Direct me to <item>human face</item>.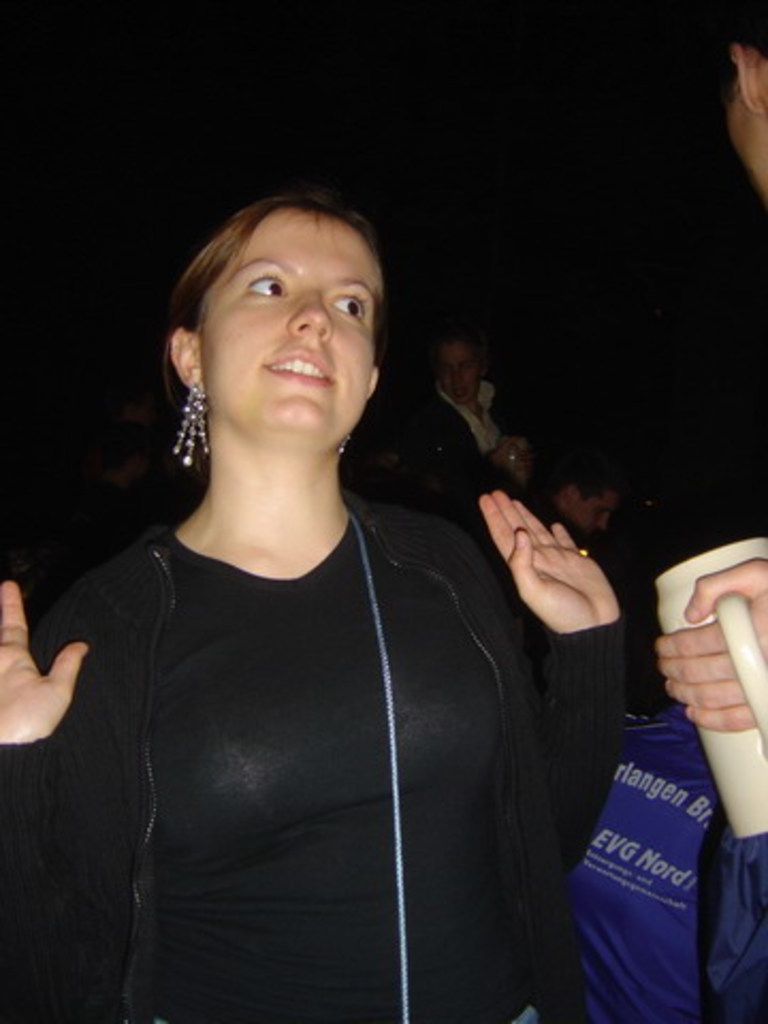
Direction: left=572, top=493, right=606, bottom=531.
